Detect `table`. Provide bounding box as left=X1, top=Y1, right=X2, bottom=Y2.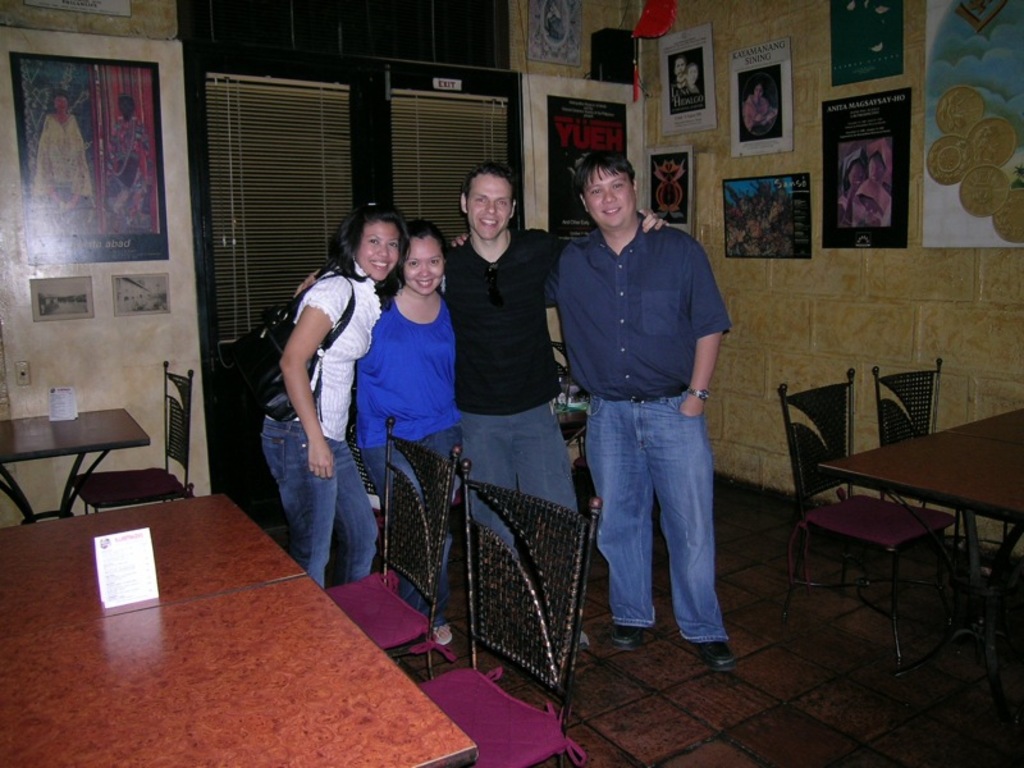
left=0, top=494, right=308, bottom=635.
